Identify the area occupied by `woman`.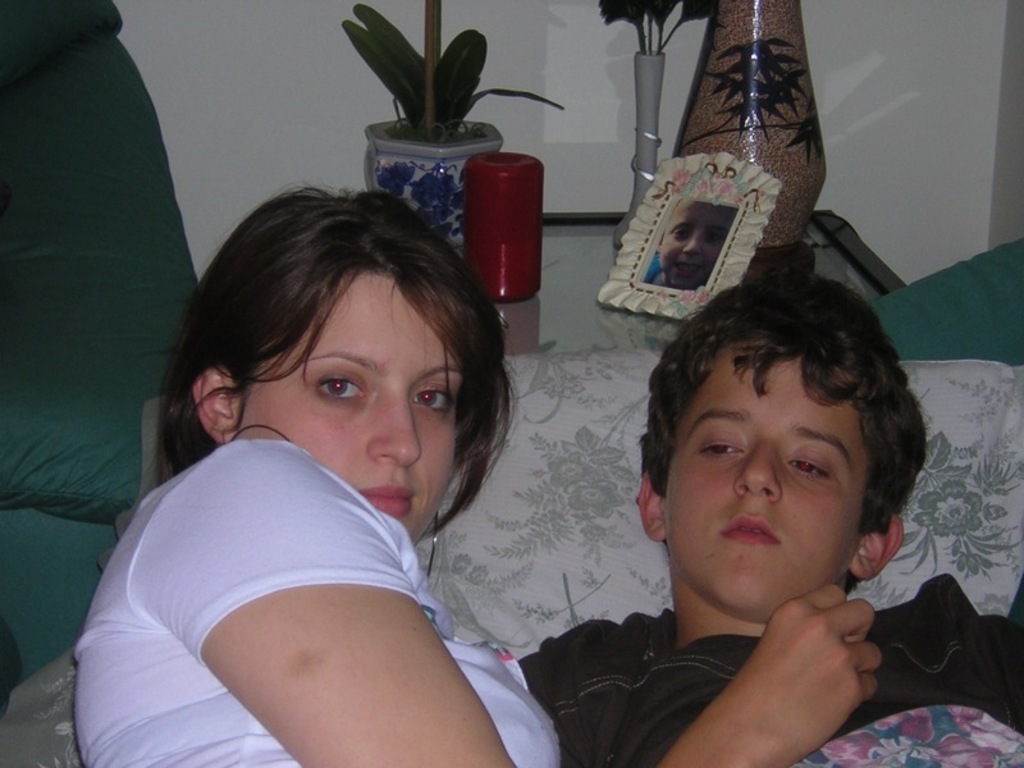
Area: locate(70, 125, 614, 767).
